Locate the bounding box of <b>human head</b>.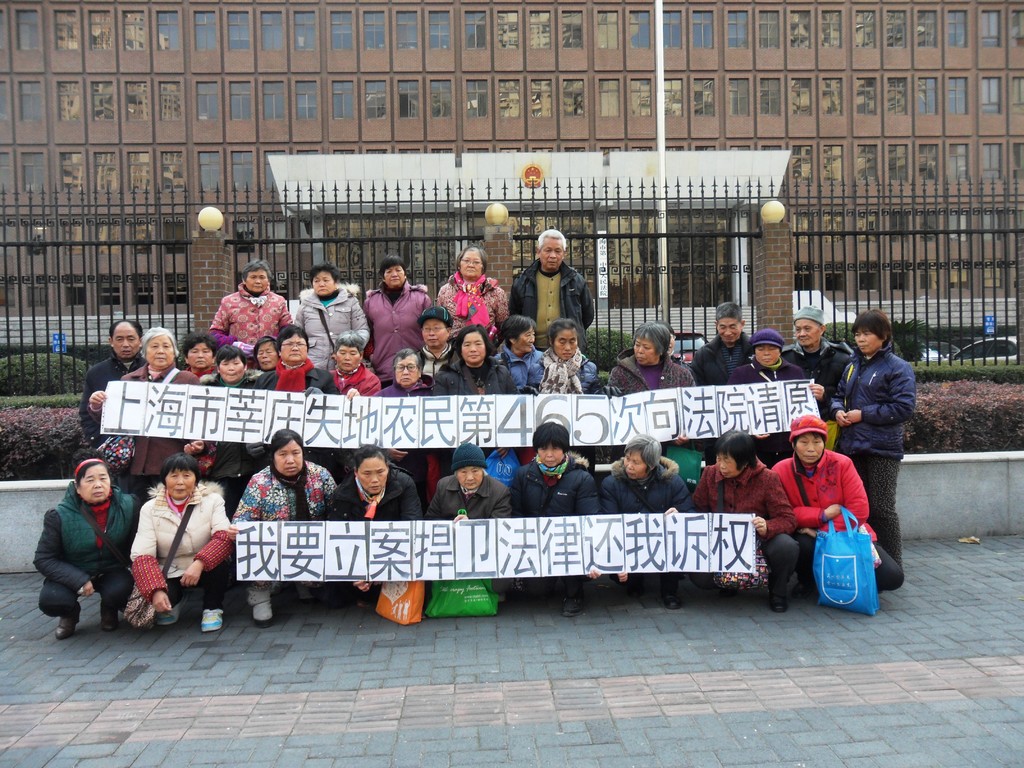
Bounding box: BBox(158, 455, 199, 500).
